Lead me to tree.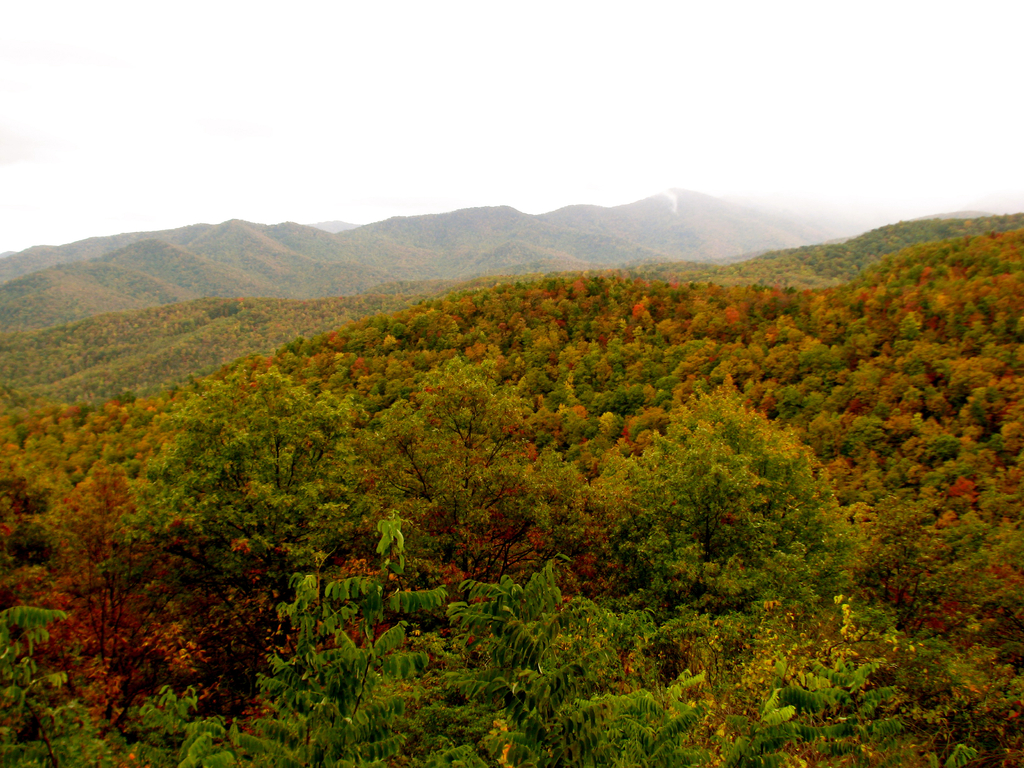
Lead to 170 412 451 767.
